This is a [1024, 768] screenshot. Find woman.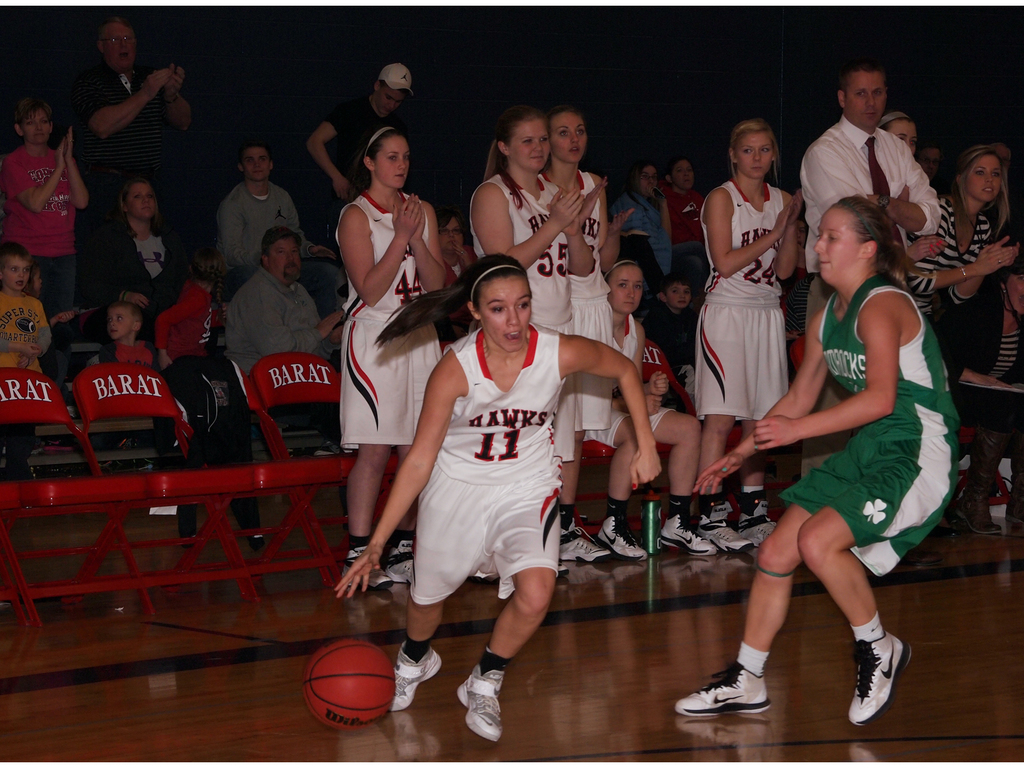
Bounding box: bbox=(604, 159, 671, 294).
